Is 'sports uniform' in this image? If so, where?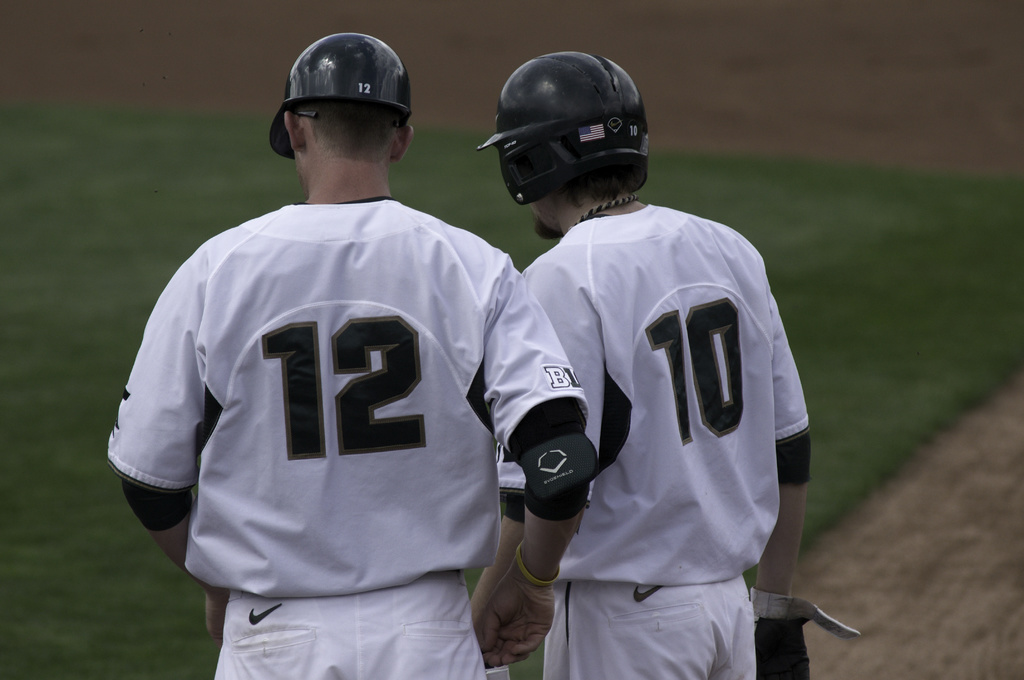
Yes, at Rect(497, 53, 858, 679).
